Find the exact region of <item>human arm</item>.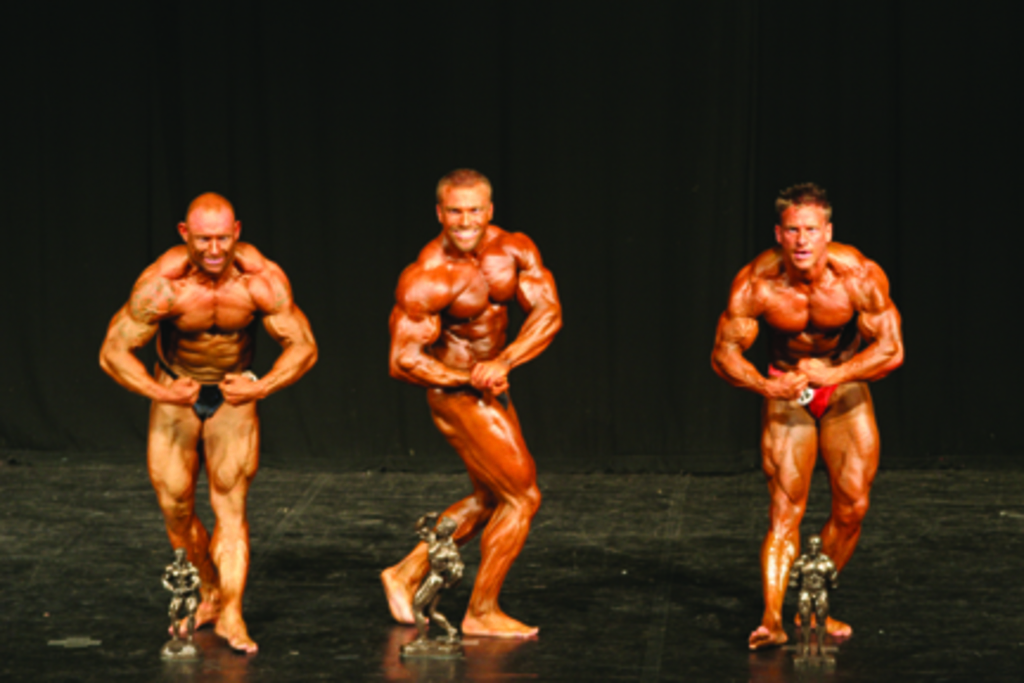
Exact region: (391, 280, 476, 389).
